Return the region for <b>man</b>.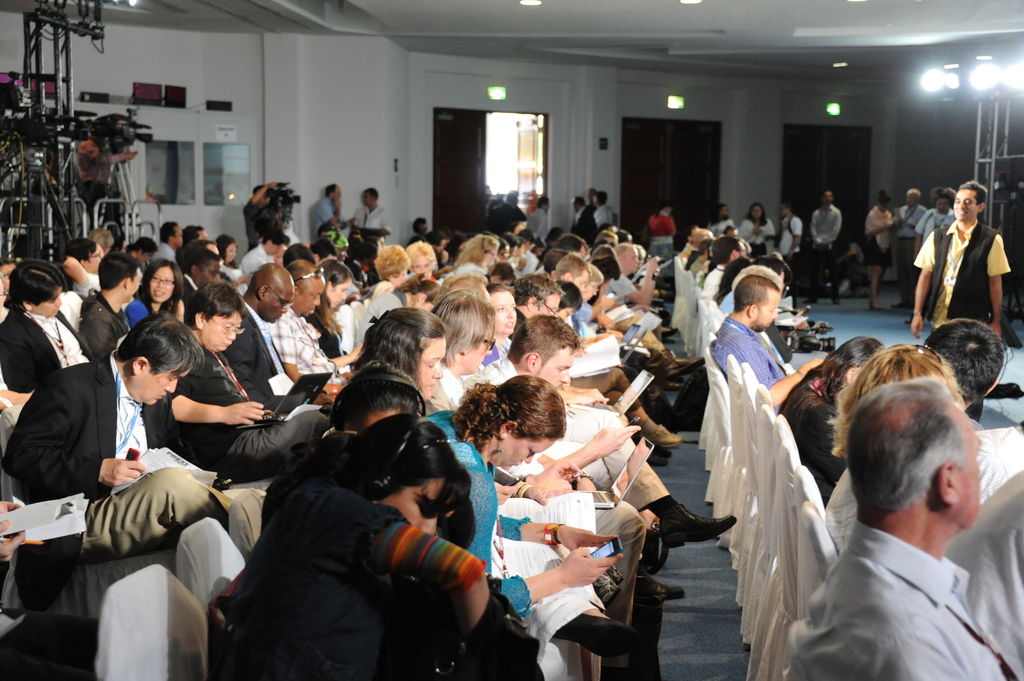
region(594, 189, 620, 234).
